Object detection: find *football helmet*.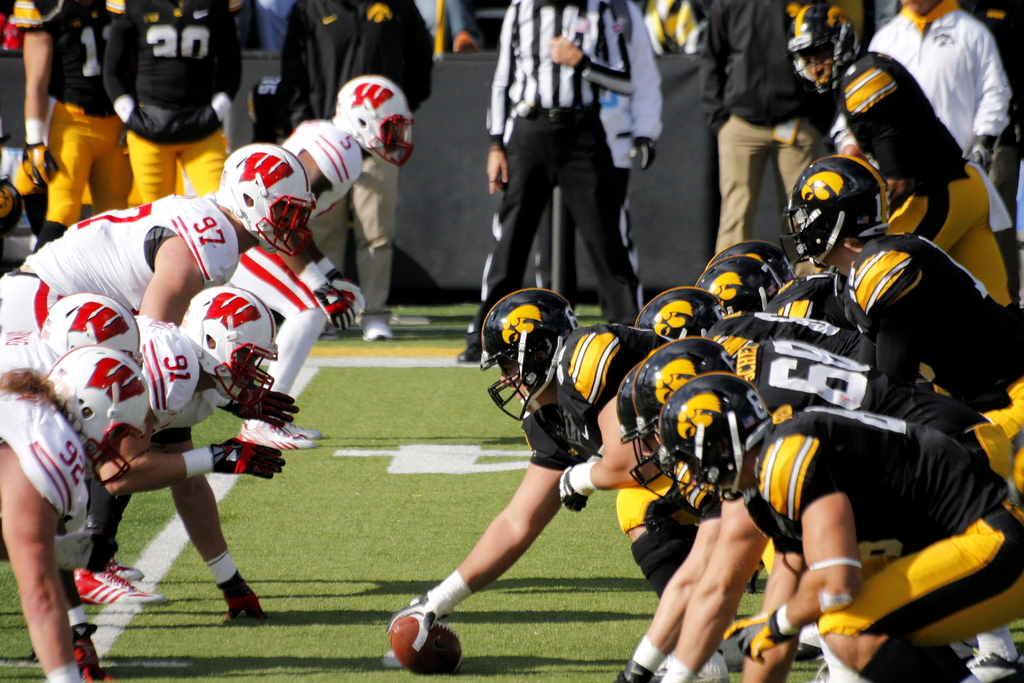
bbox(611, 359, 660, 495).
